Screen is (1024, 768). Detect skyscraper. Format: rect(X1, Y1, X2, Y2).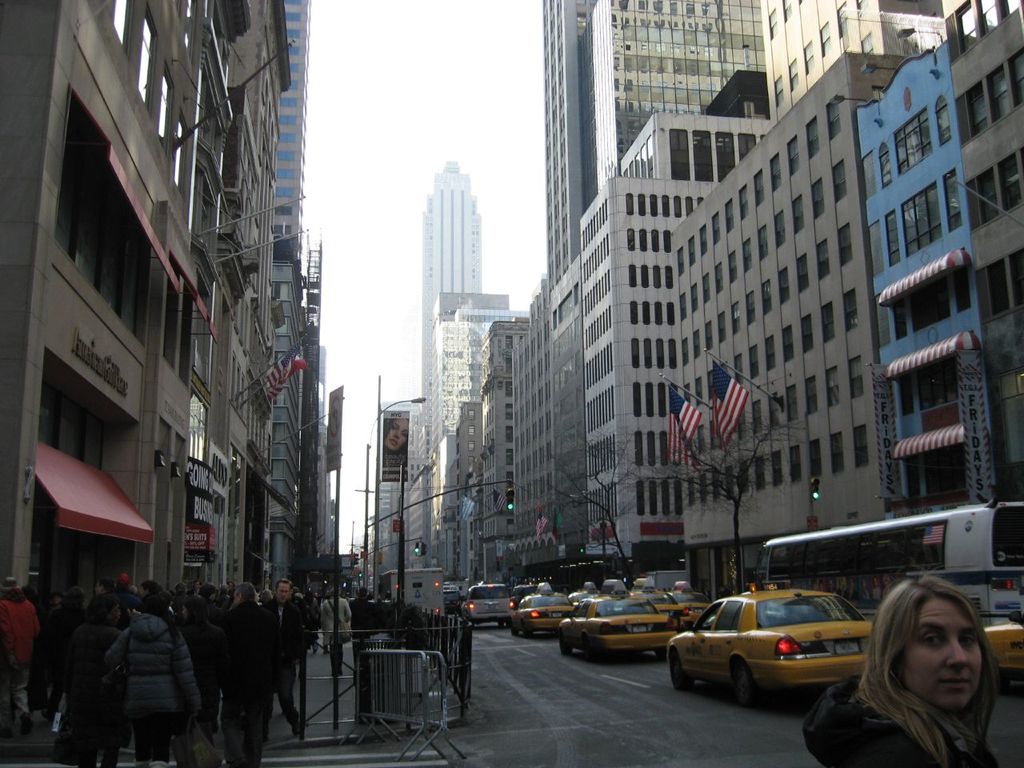
rect(764, 0, 948, 102).
